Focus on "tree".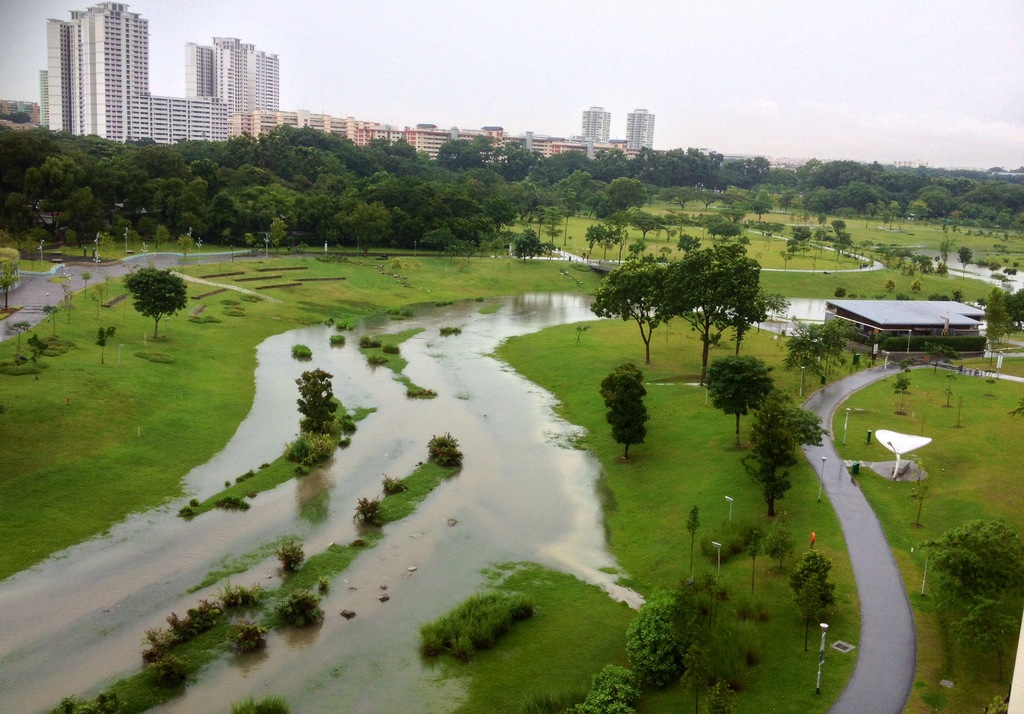
Focused at crop(982, 288, 1012, 373).
